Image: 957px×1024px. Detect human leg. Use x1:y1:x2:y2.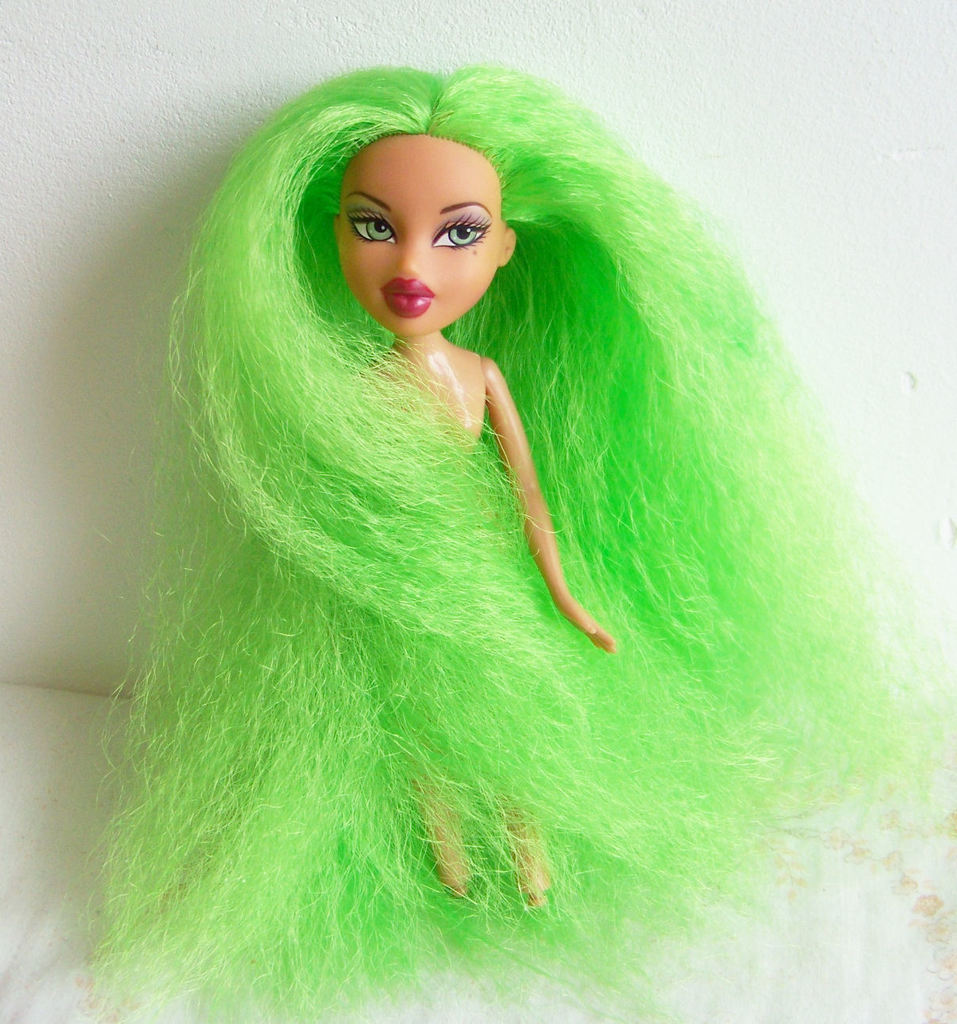
502:801:548:907.
